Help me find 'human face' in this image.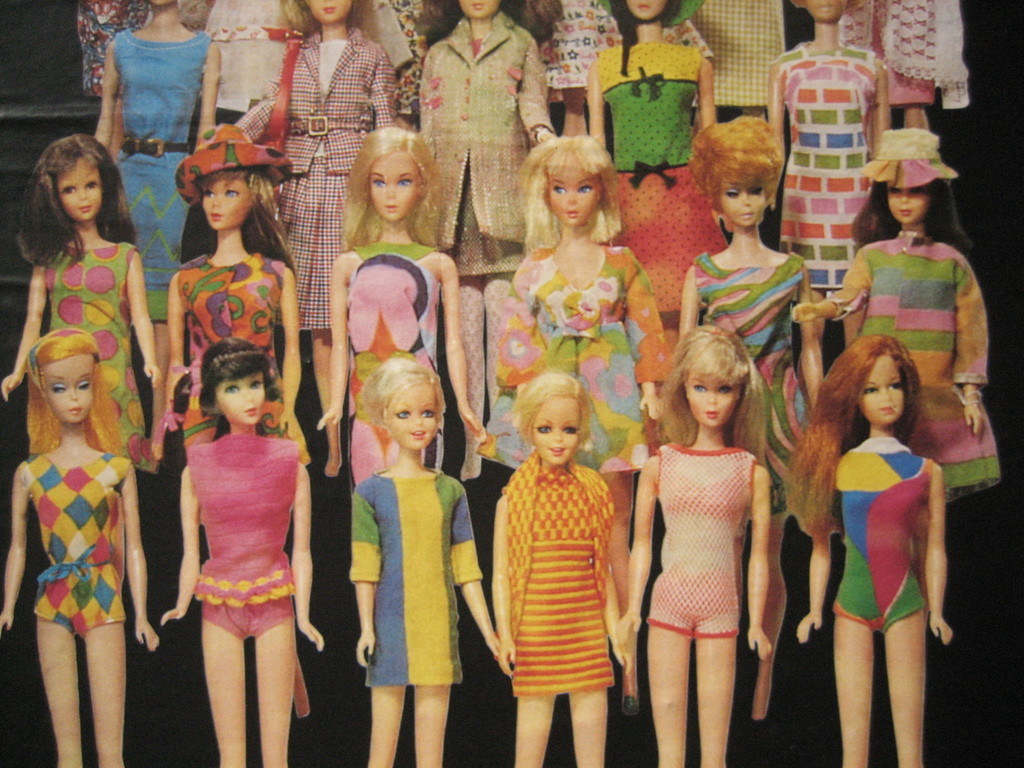
Found it: 45/364/93/419.
